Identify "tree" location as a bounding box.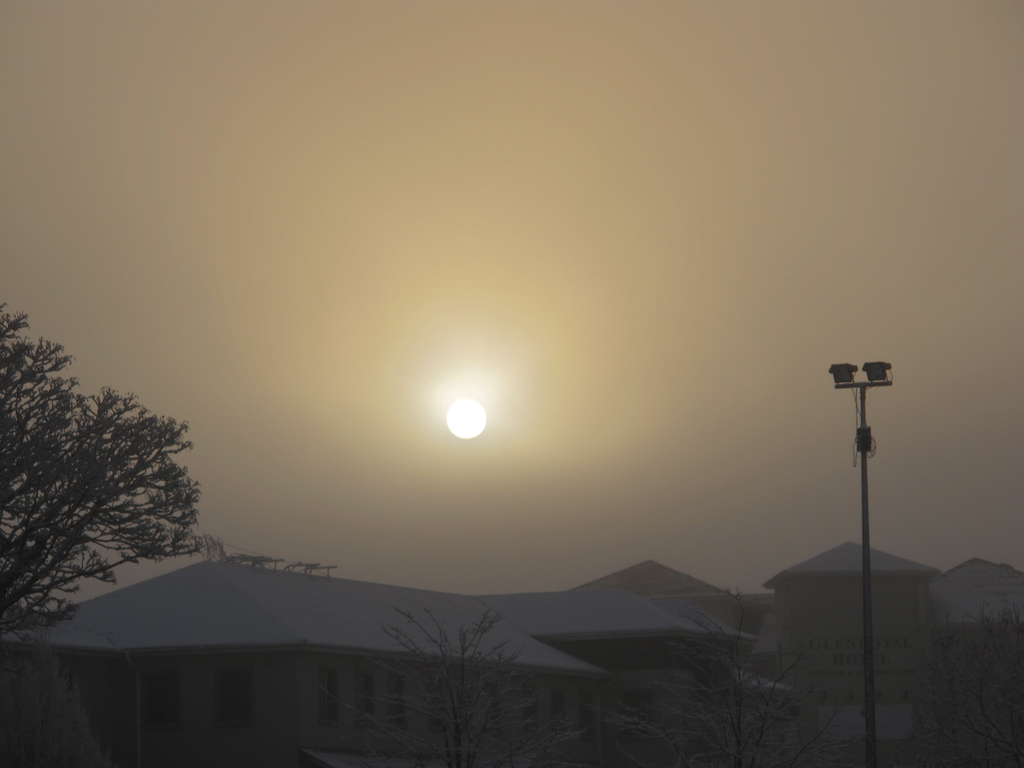
0 303 205 643.
